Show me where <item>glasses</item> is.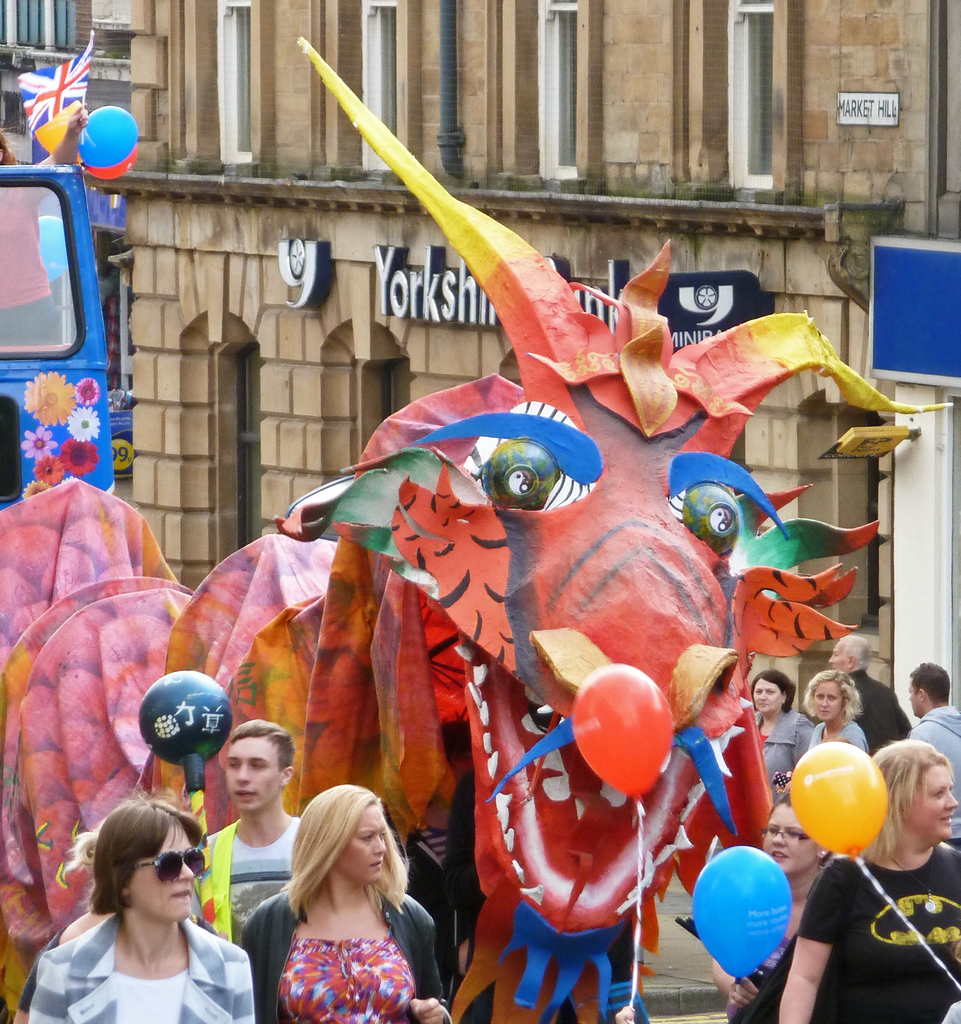
<item>glasses</item> is at BBox(127, 847, 204, 888).
